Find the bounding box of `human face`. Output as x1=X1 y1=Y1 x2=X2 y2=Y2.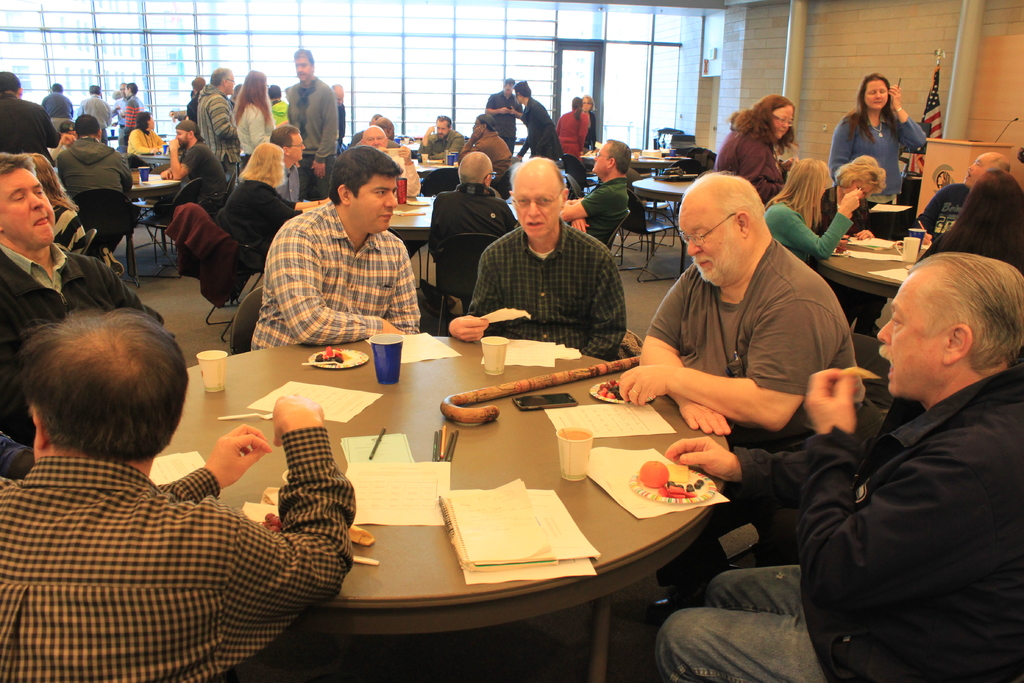
x1=584 y1=99 x2=591 y2=113.
